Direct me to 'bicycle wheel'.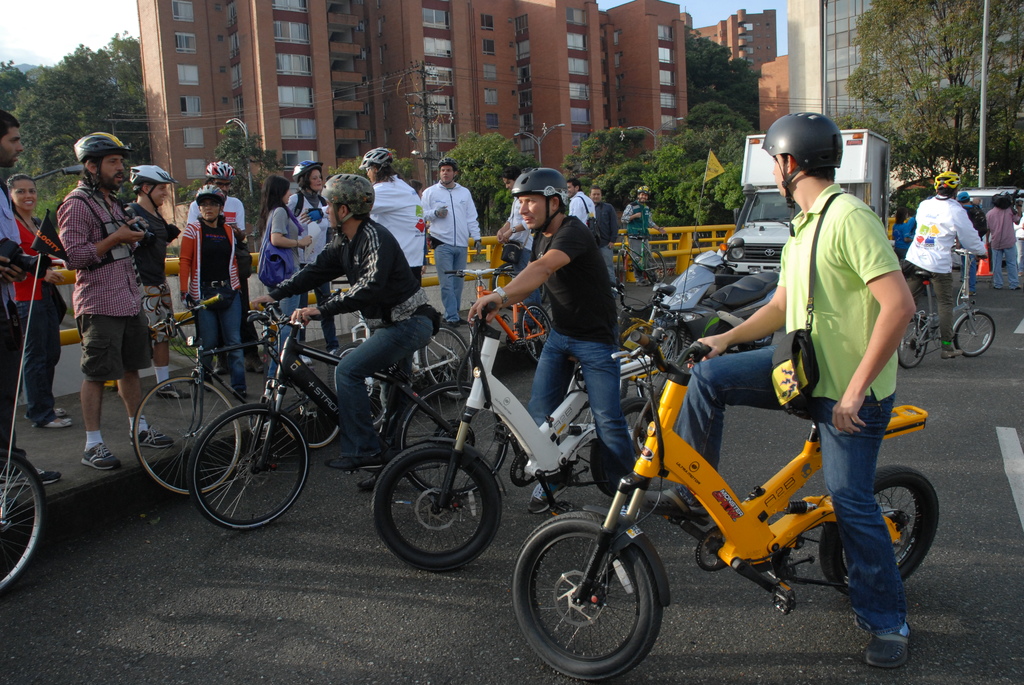
Direction: bbox(376, 439, 504, 573).
